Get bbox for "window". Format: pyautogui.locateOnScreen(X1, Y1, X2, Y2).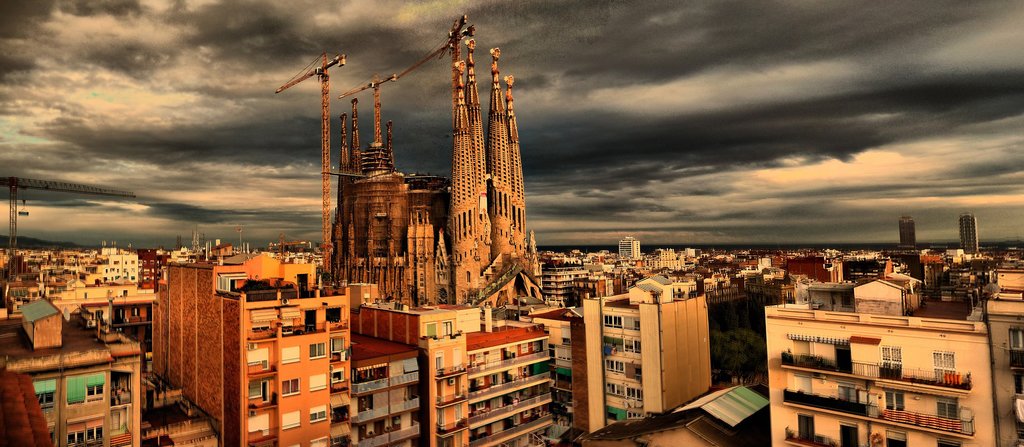
pyautogui.locateOnScreen(115, 309, 124, 323).
